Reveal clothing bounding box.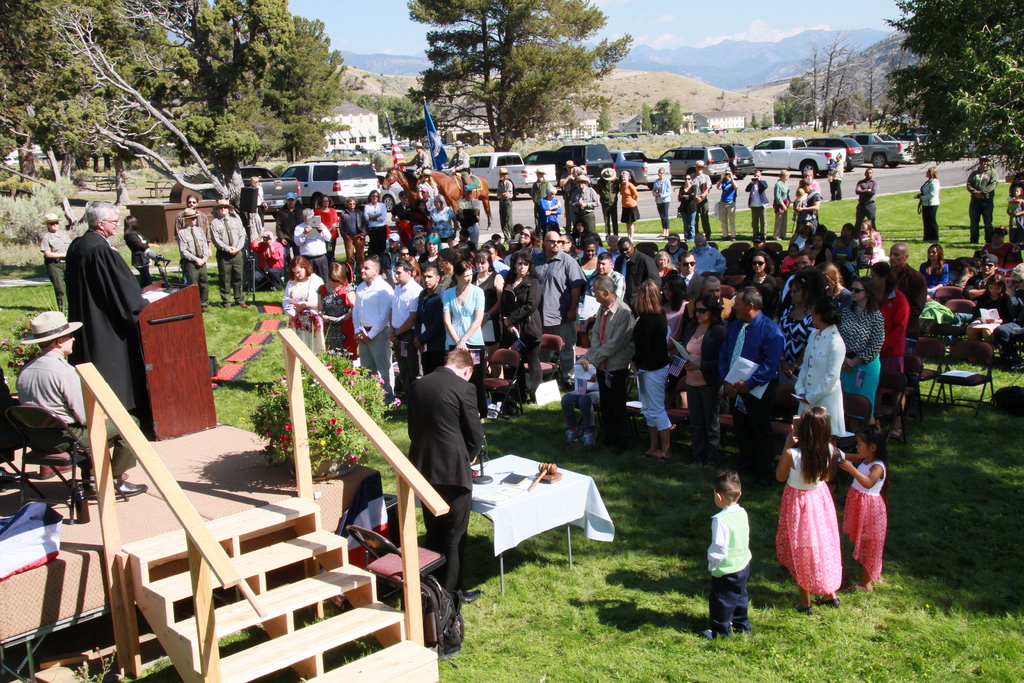
Revealed: crop(614, 245, 661, 306).
